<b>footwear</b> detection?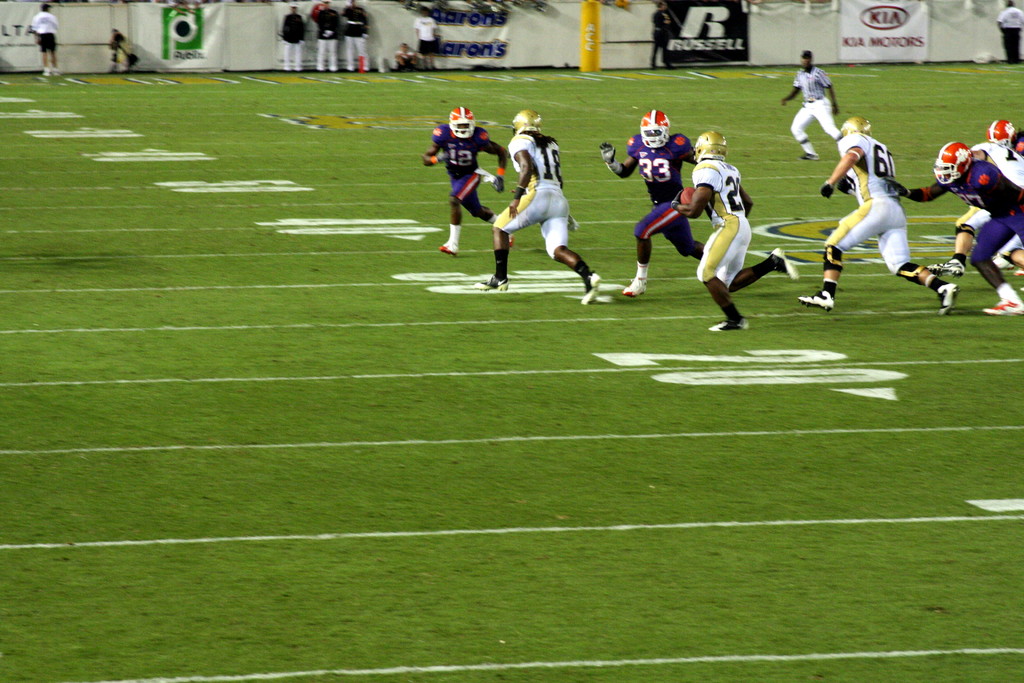
bbox=[470, 277, 509, 288]
